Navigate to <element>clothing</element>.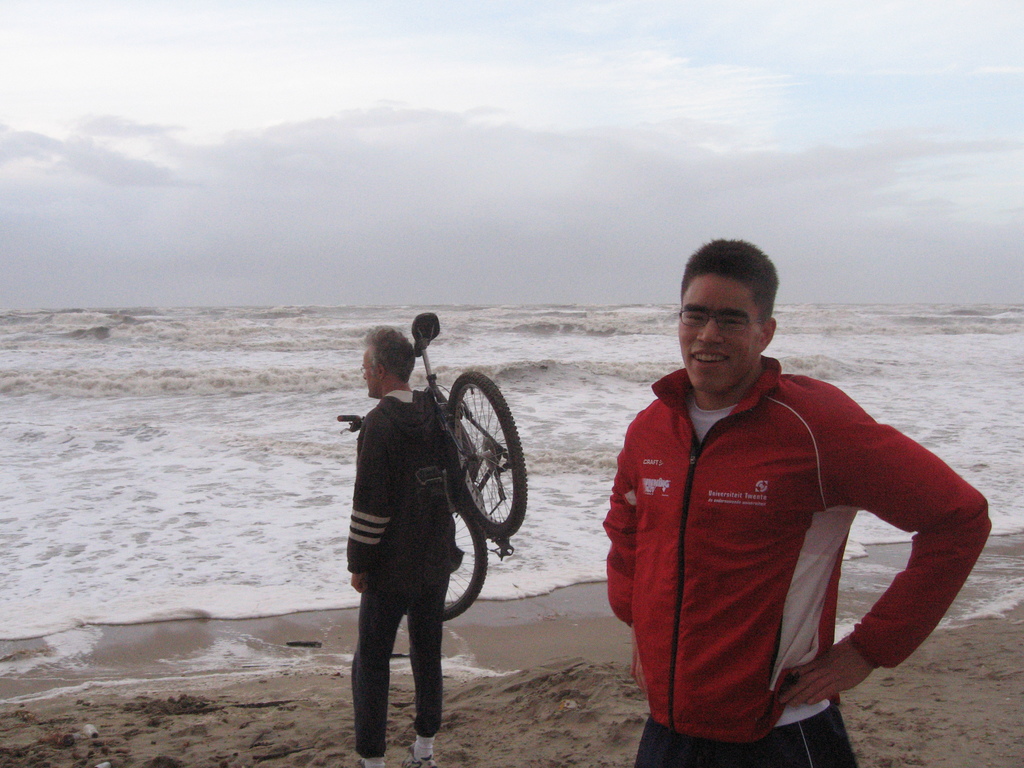
Navigation target: bbox(614, 335, 982, 728).
